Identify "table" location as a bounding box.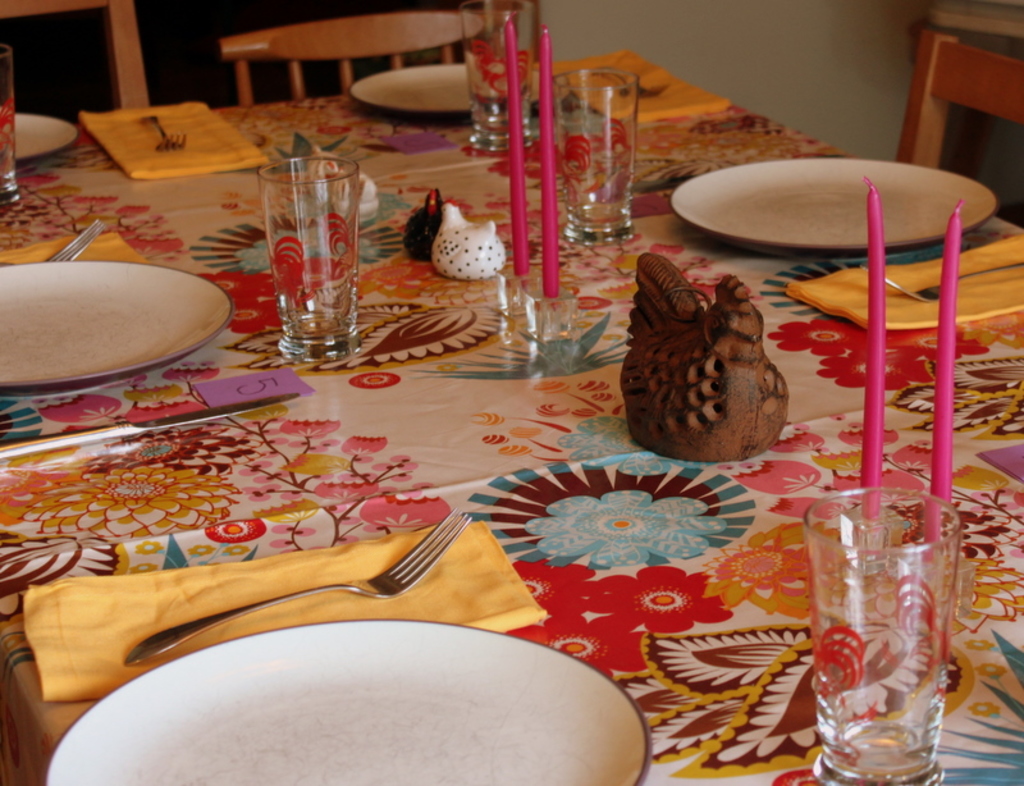
pyautogui.locateOnScreen(0, 46, 1023, 785).
